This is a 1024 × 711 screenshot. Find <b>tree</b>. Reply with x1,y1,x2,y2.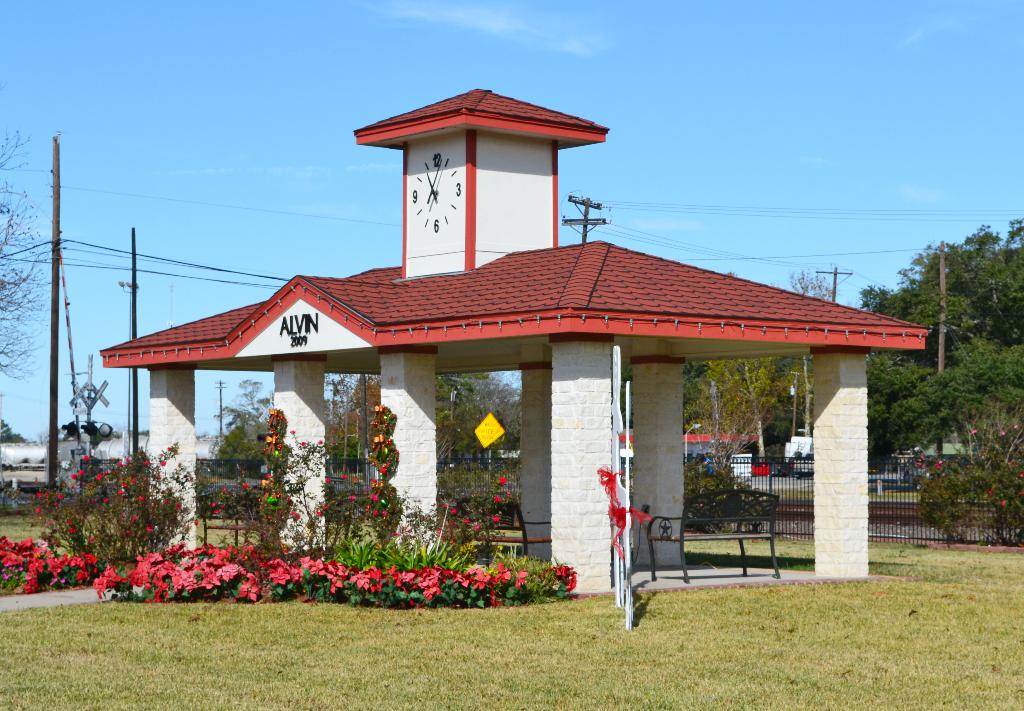
861,223,1023,468.
